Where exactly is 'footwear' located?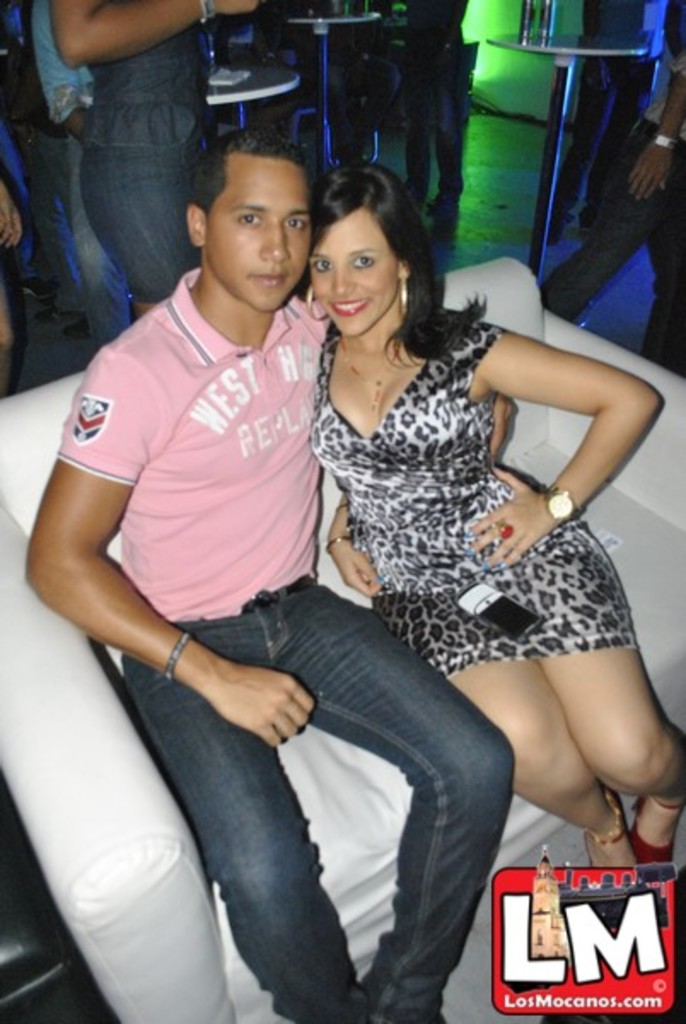
Its bounding box is (623, 794, 674, 869).
